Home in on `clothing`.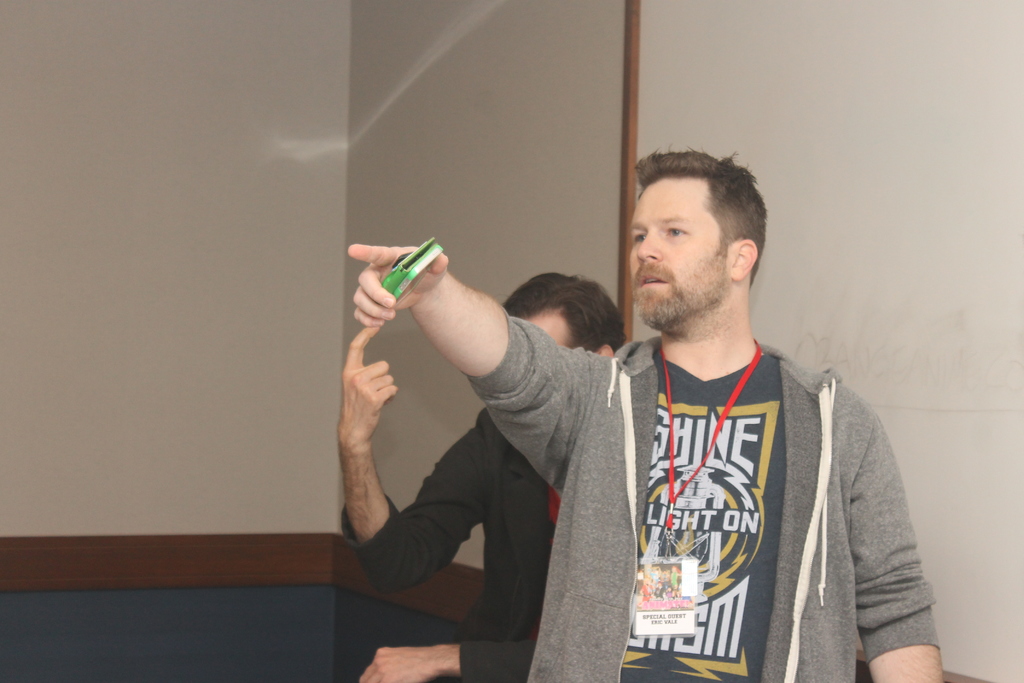
Homed in at x1=456 y1=334 x2=932 y2=682.
